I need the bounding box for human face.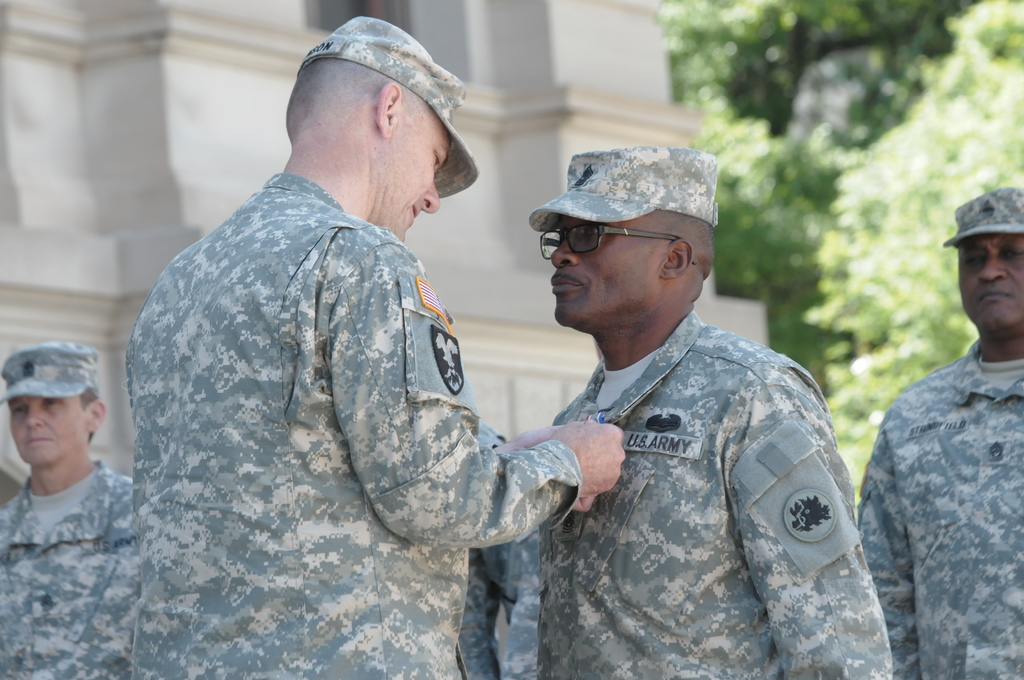
Here it is: bbox=[380, 102, 451, 240].
